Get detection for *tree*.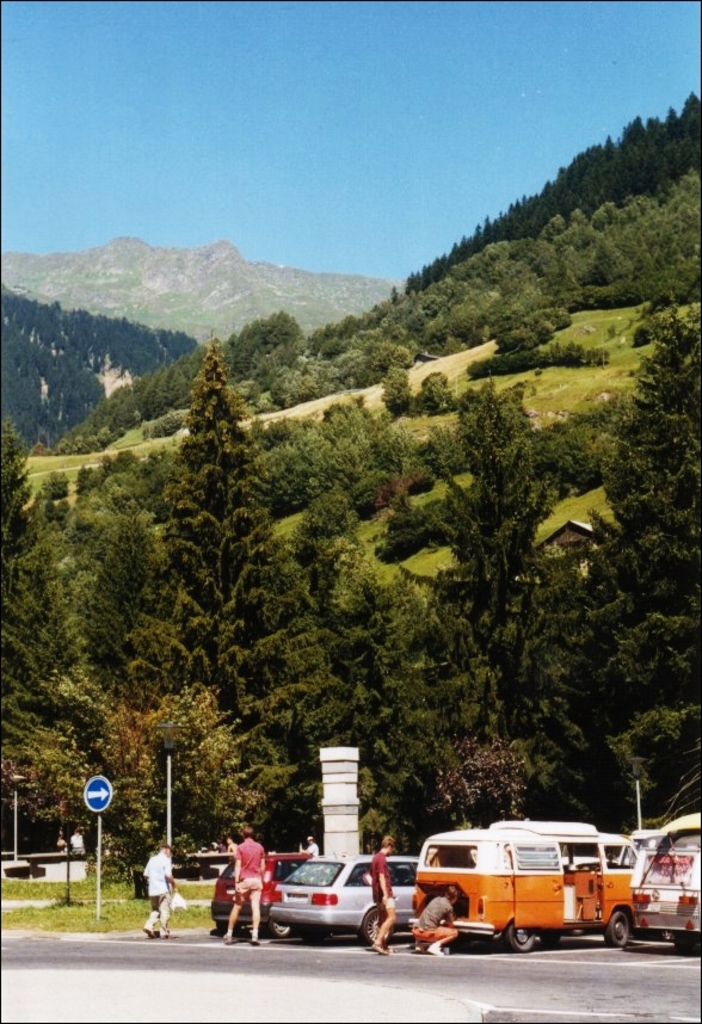
Detection: 62, 321, 356, 843.
